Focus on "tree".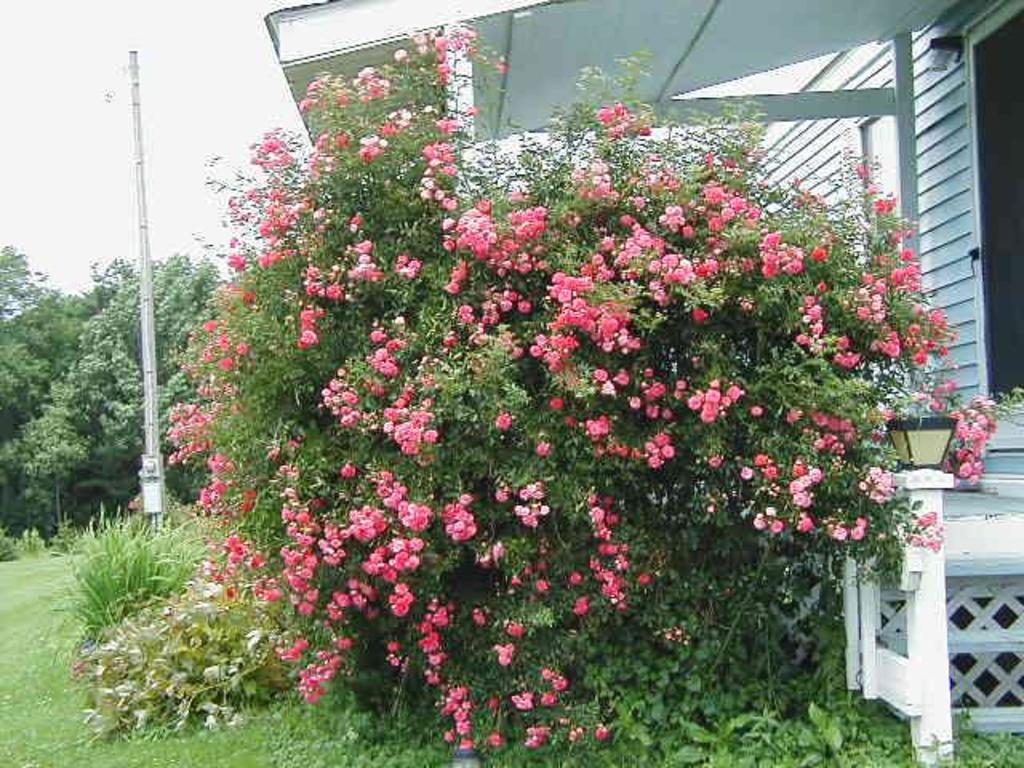
Focused at pyautogui.locateOnScreen(171, 14, 1022, 750).
